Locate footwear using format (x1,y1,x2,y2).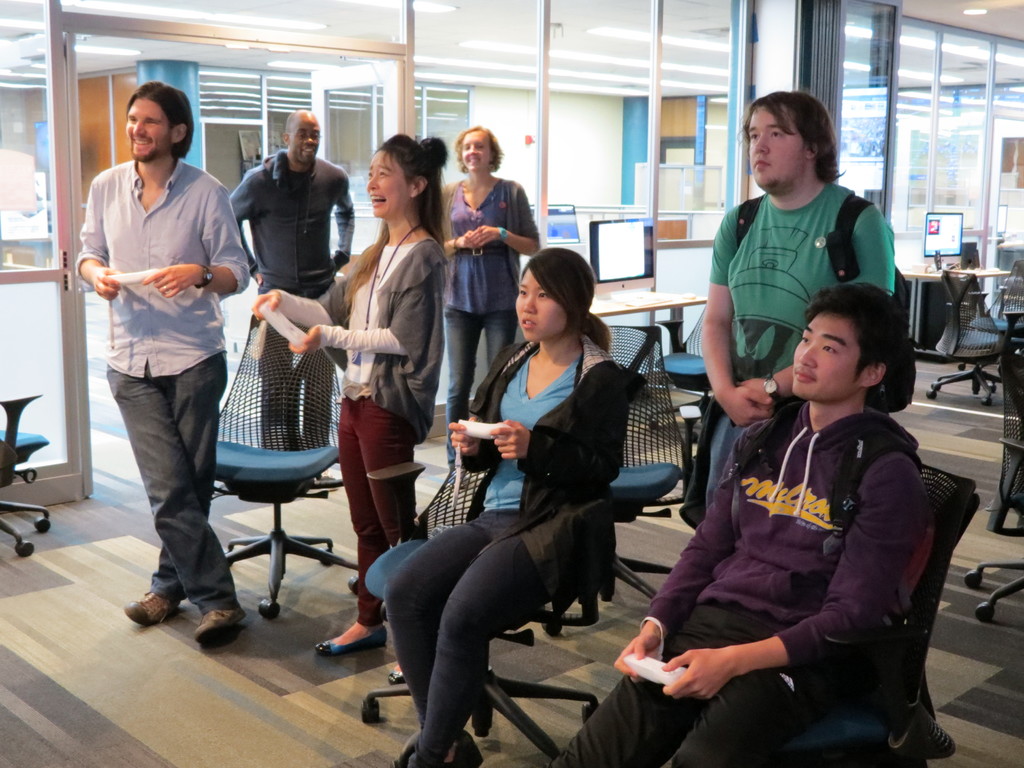
(123,580,191,628).
